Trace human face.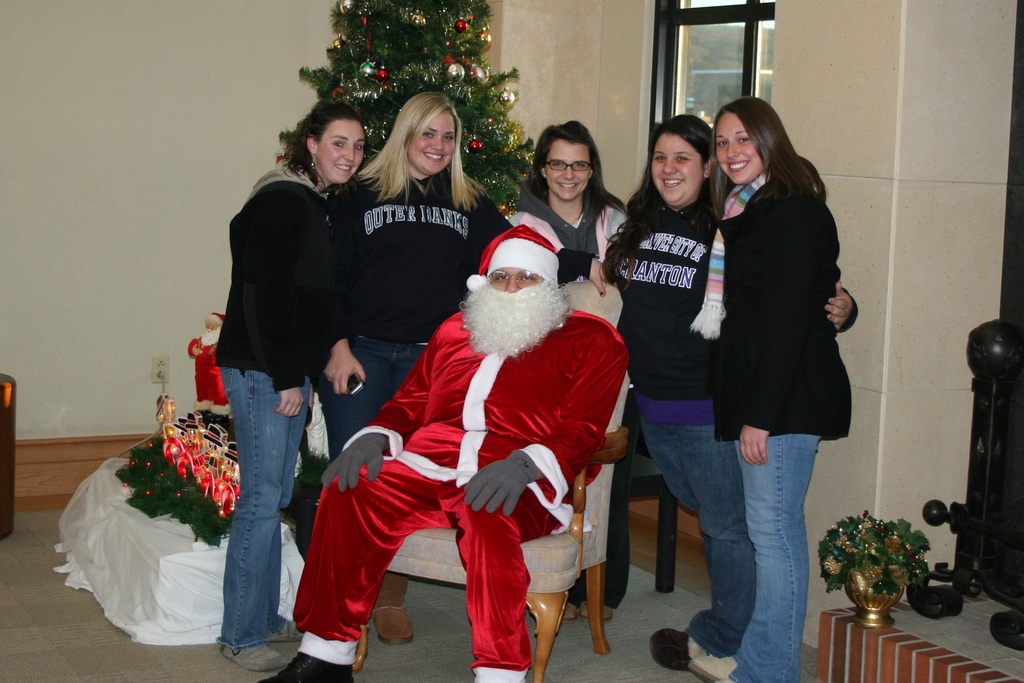
Traced to [left=715, top=110, right=765, bottom=186].
